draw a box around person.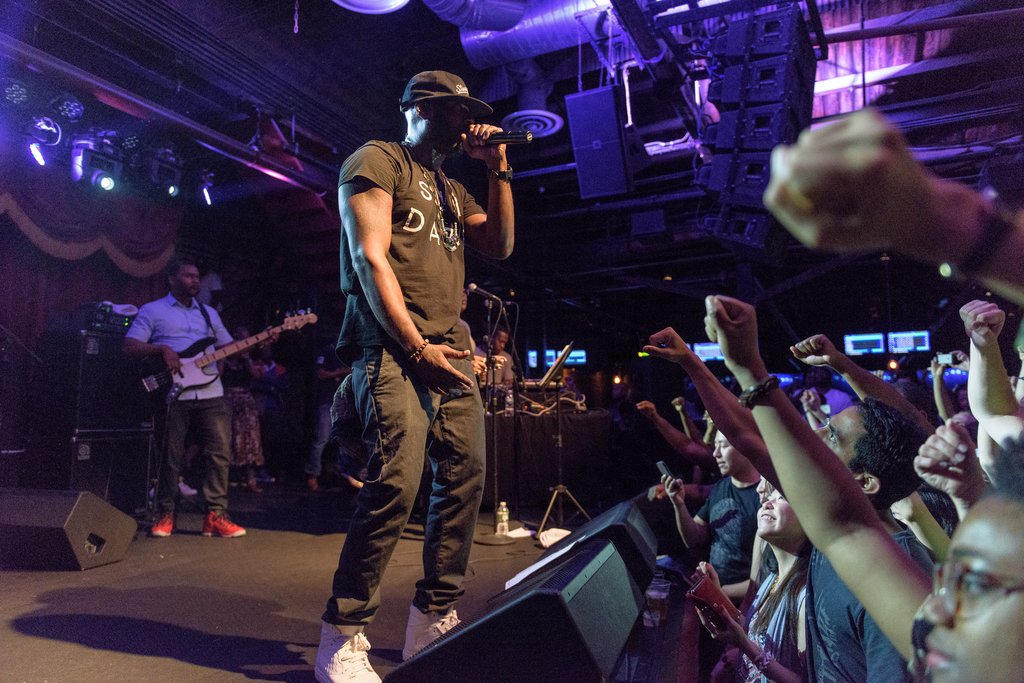
[x1=313, y1=70, x2=516, y2=682].
